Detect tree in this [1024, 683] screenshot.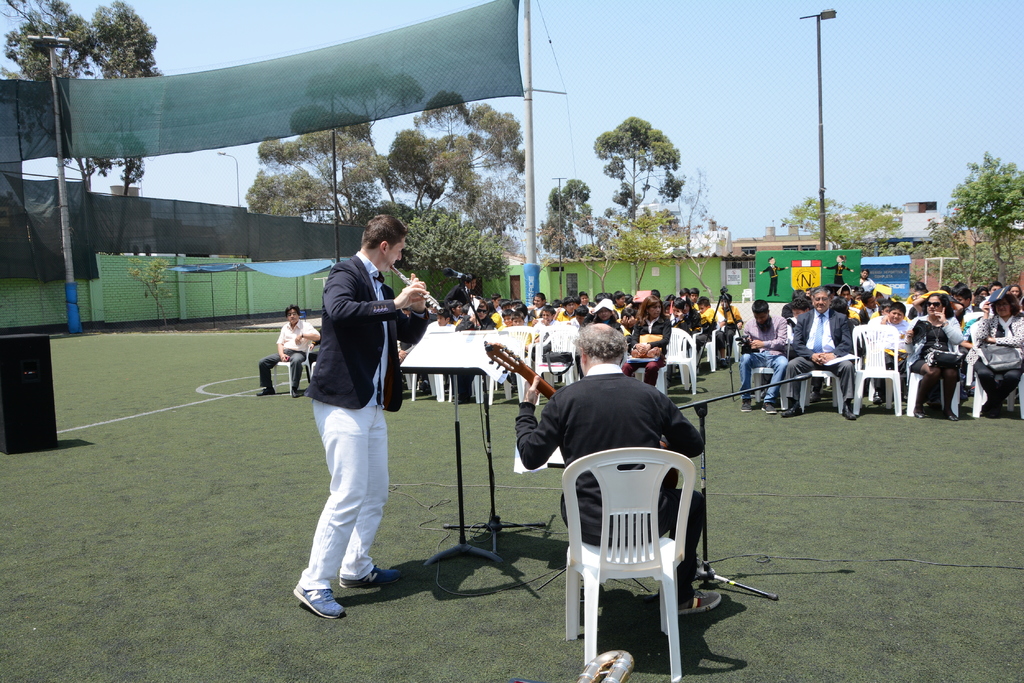
Detection: l=587, t=109, r=693, b=255.
